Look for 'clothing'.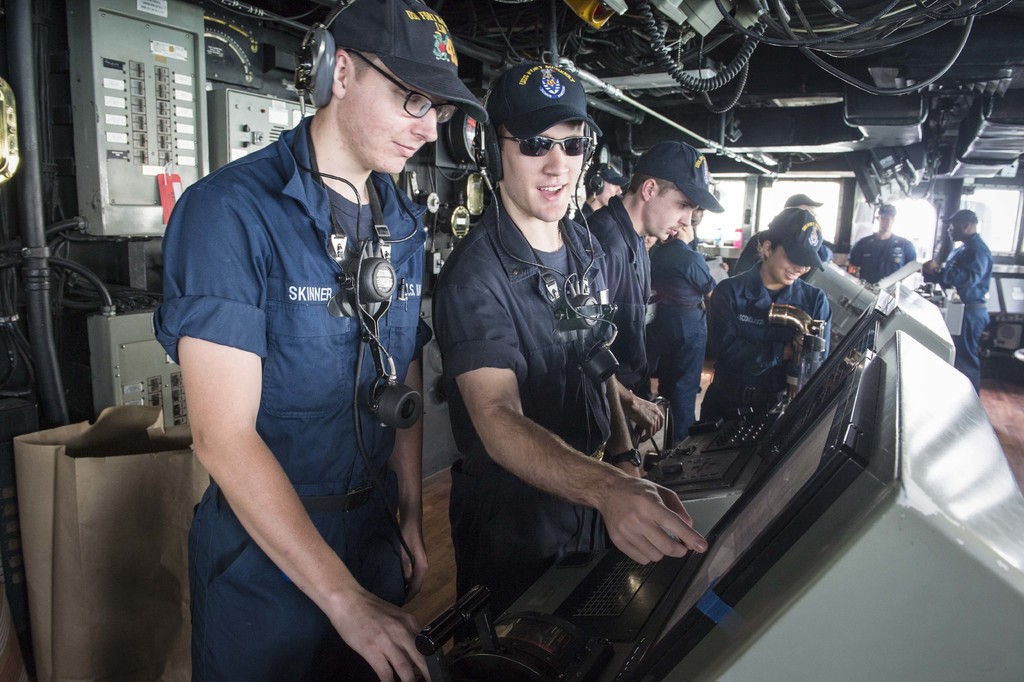
Found: {"left": 156, "top": 114, "right": 431, "bottom": 681}.
